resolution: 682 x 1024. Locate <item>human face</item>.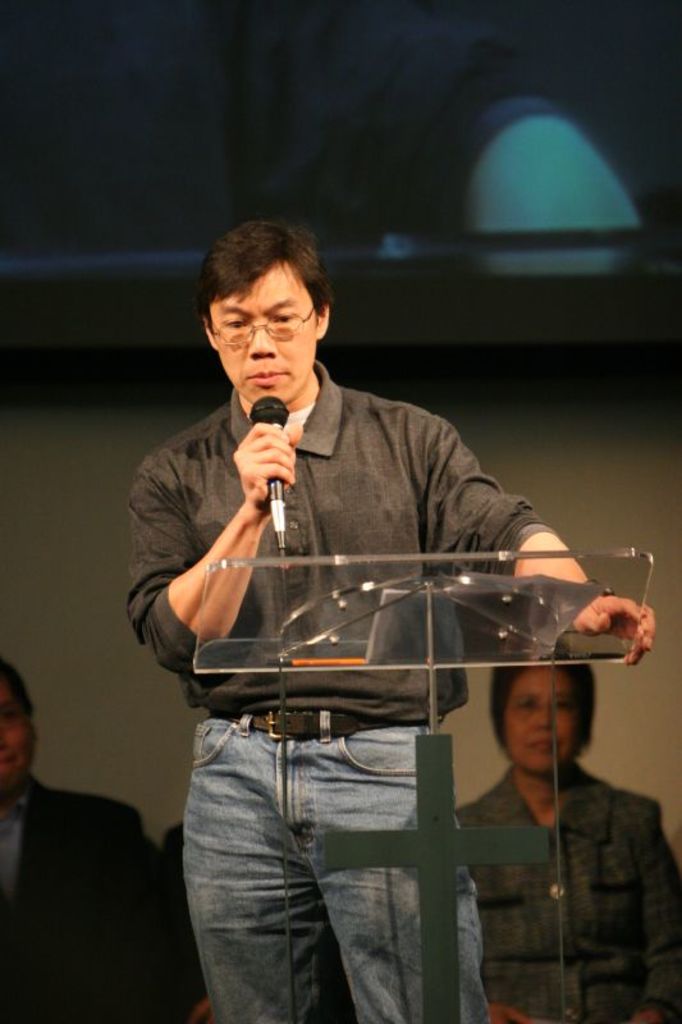
rect(0, 681, 36, 796).
